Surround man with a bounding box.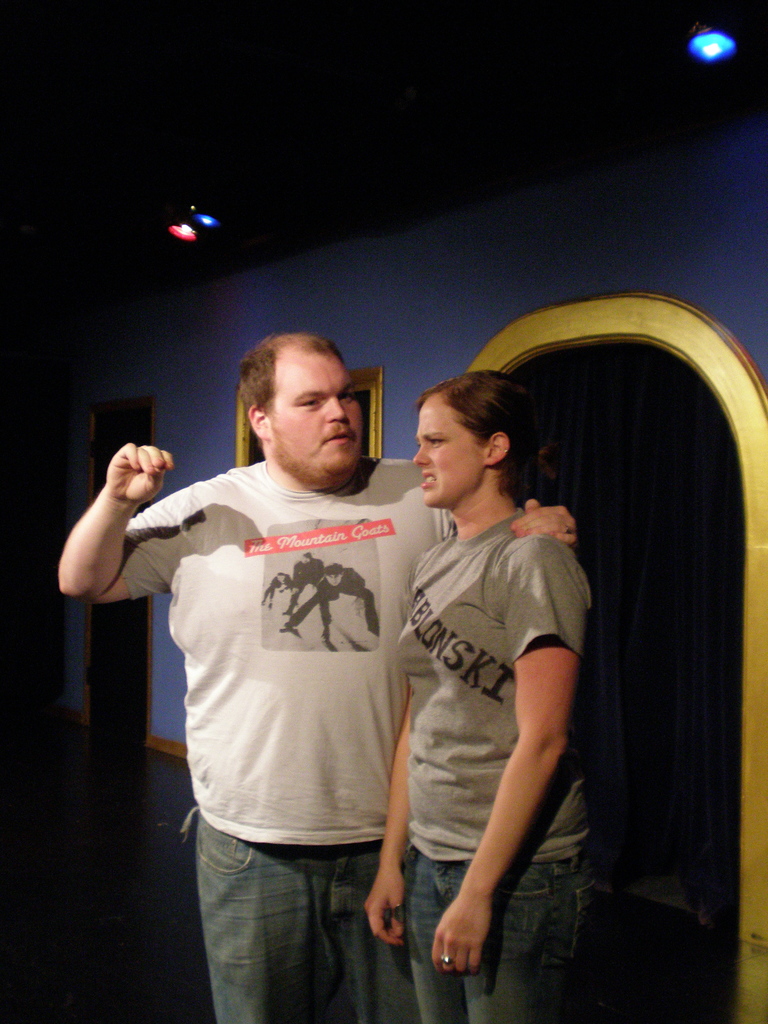
57, 330, 577, 1023.
